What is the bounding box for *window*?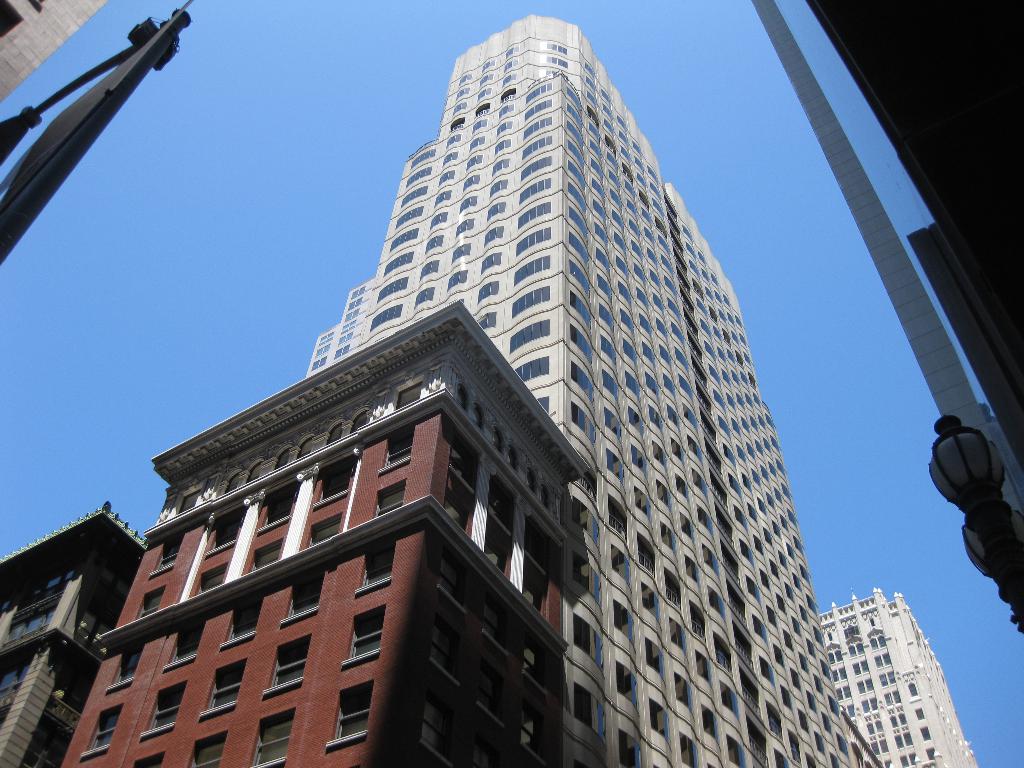
rect(572, 498, 598, 547).
